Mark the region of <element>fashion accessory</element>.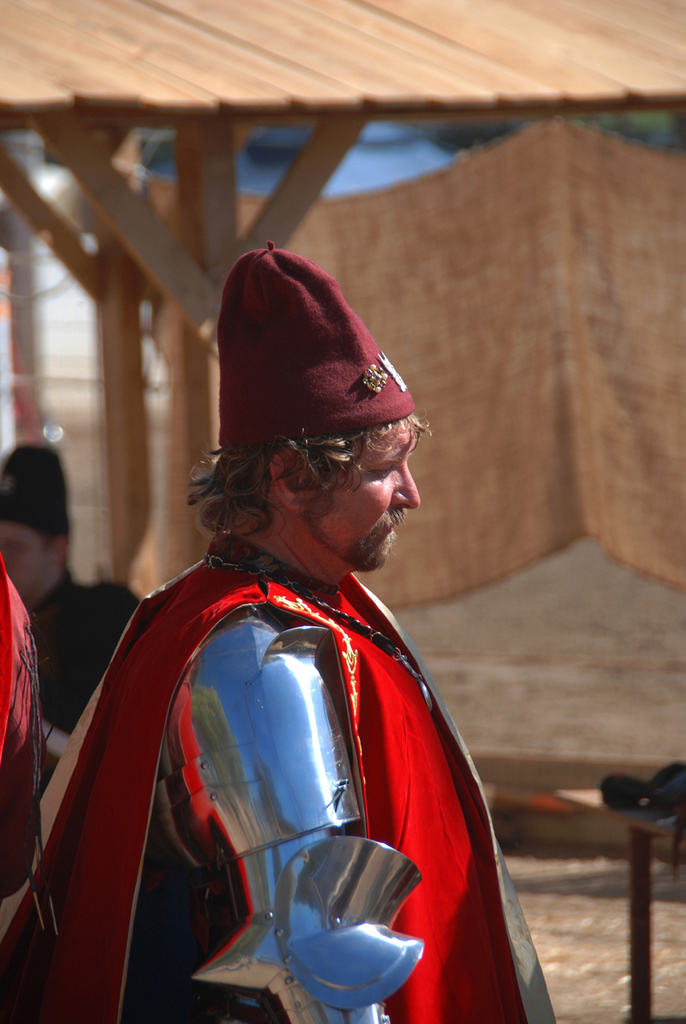
Region: l=206, t=243, r=421, b=459.
